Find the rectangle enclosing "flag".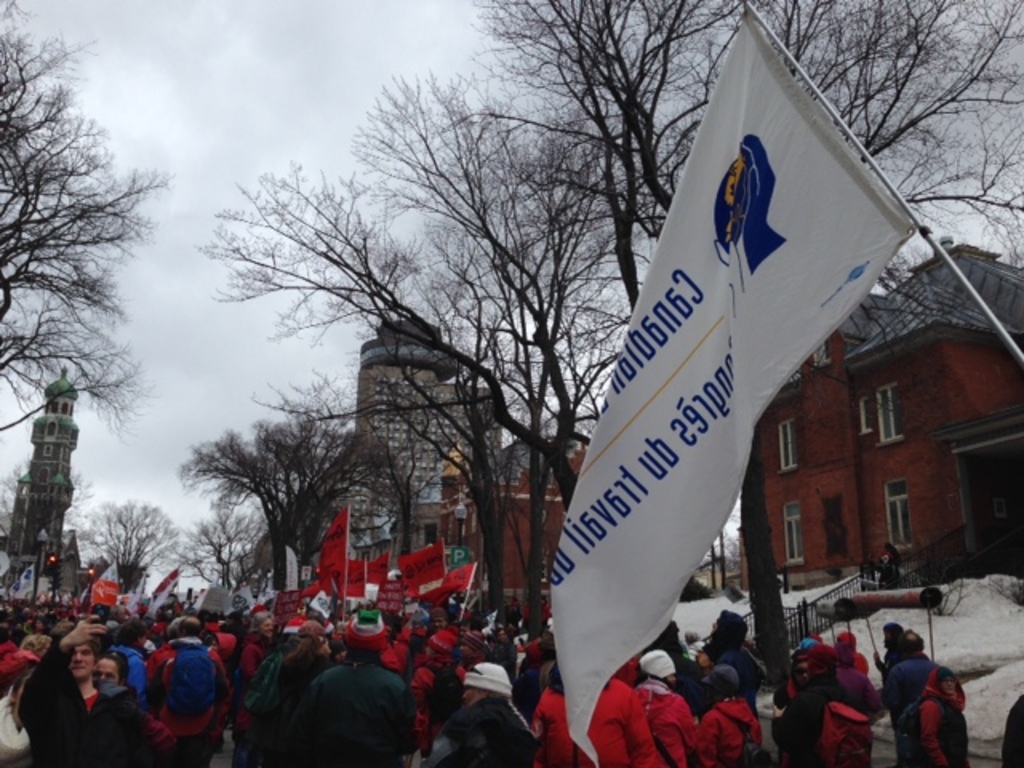
x1=296 y1=581 x2=326 y2=602.
